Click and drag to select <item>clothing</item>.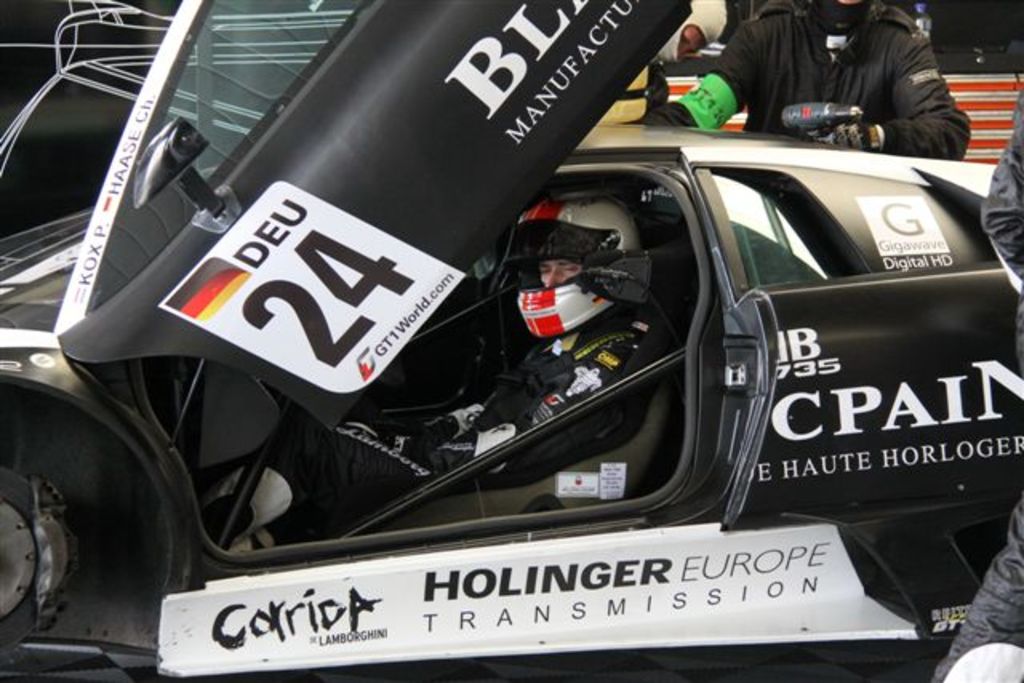
Selection: Rect(736, 0, 984, 141).
